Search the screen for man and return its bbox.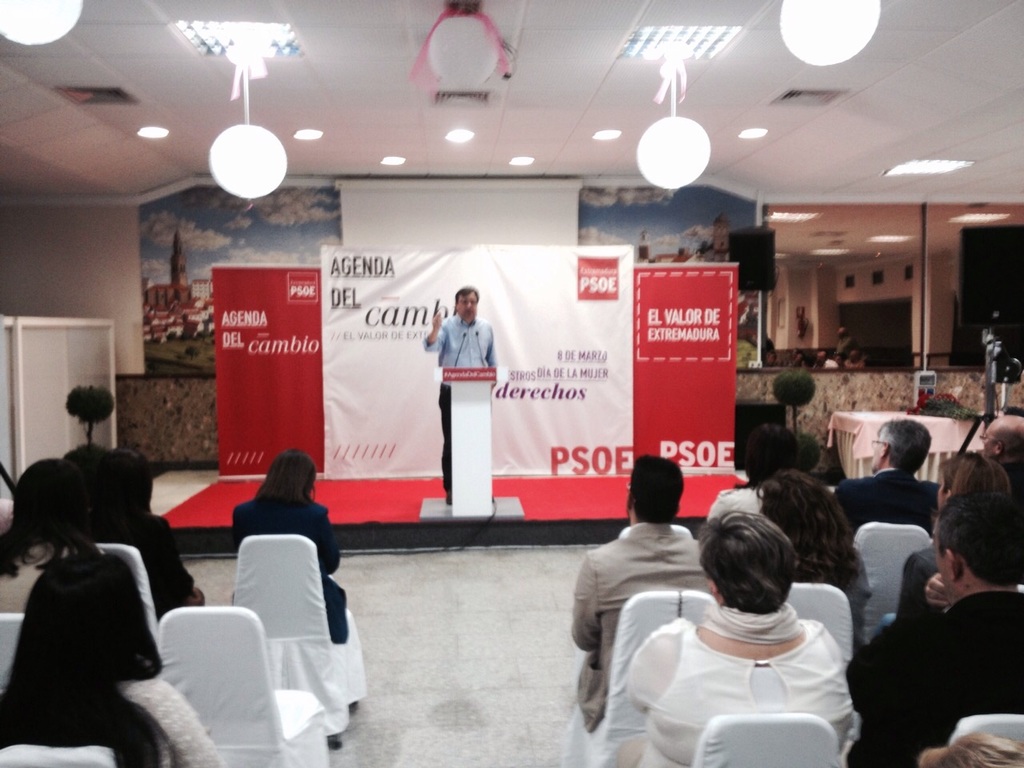
Found: 423 283 494 505.
